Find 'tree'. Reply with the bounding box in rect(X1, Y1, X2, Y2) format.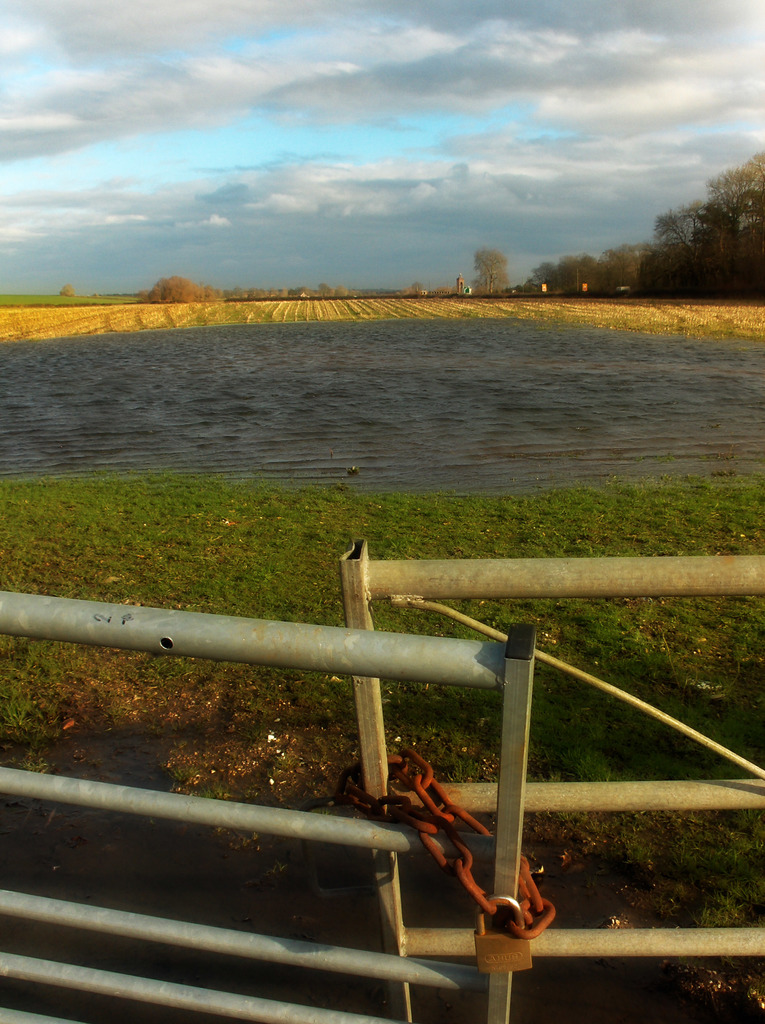
rect(655, 157, 764, 288).
